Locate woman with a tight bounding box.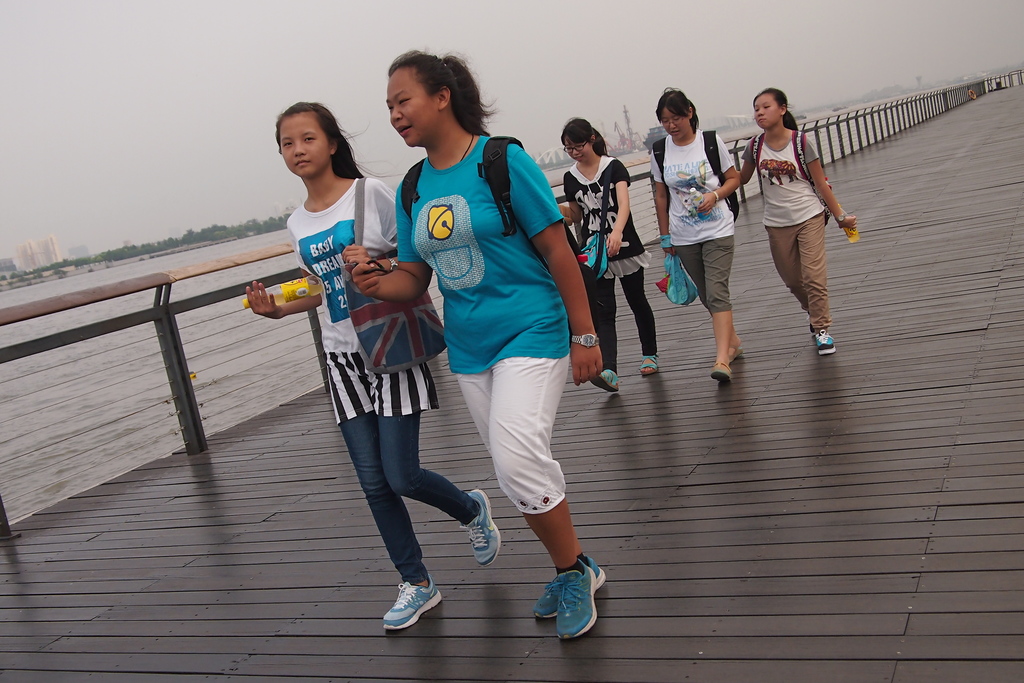
bbox(652, 88, 740, 382).
